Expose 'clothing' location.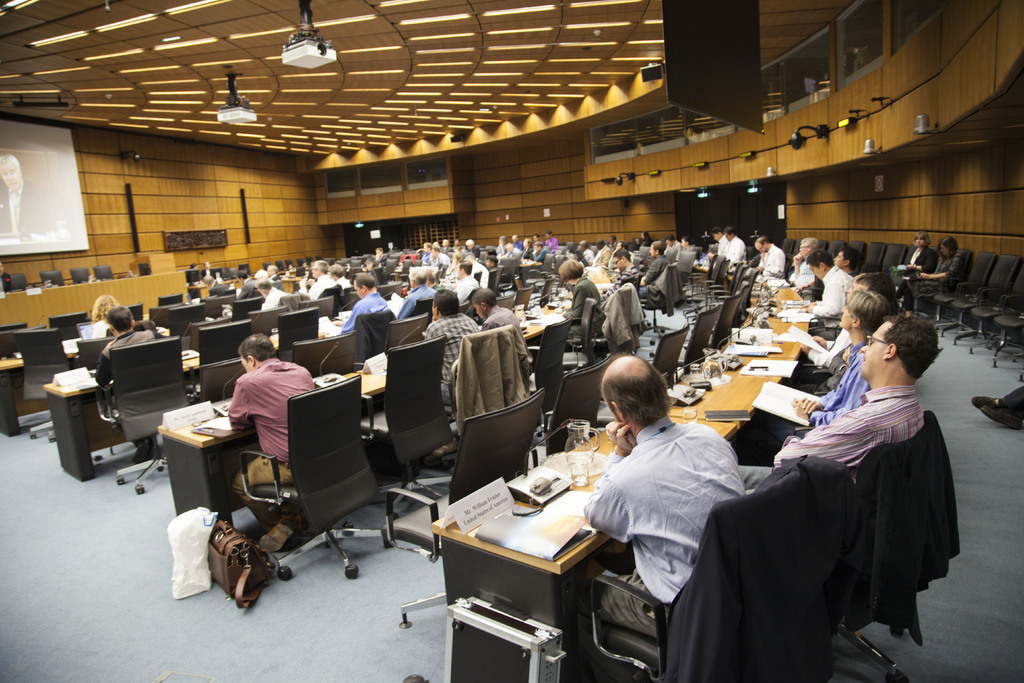
Exposed at x1=421 y1=309 x2=477 y2=404.
